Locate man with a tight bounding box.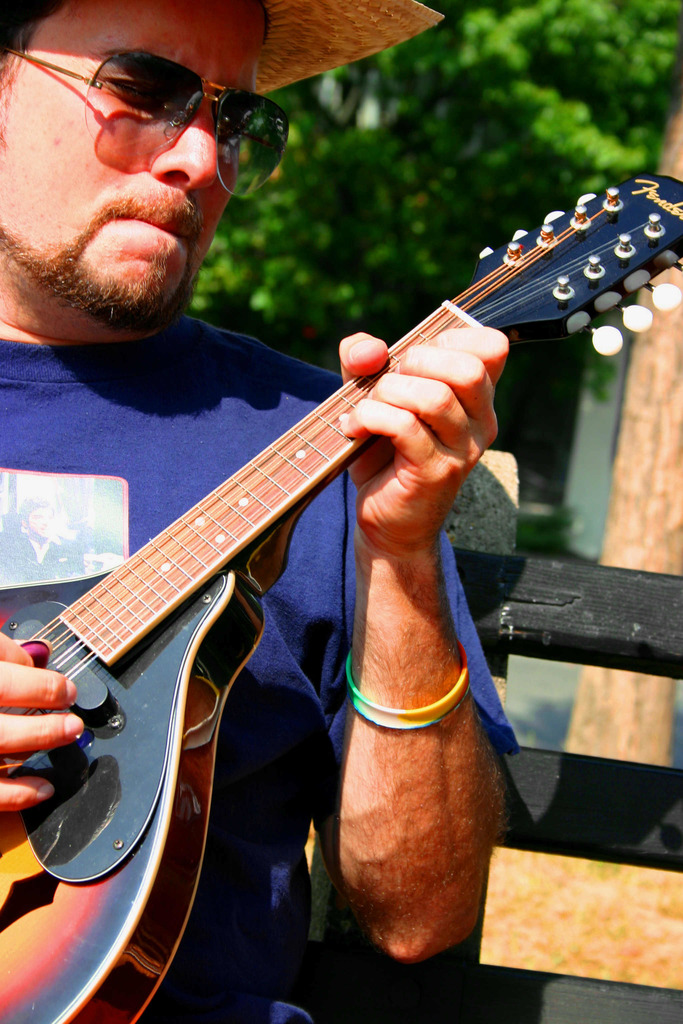
region(0, 0, 518, 1023).
